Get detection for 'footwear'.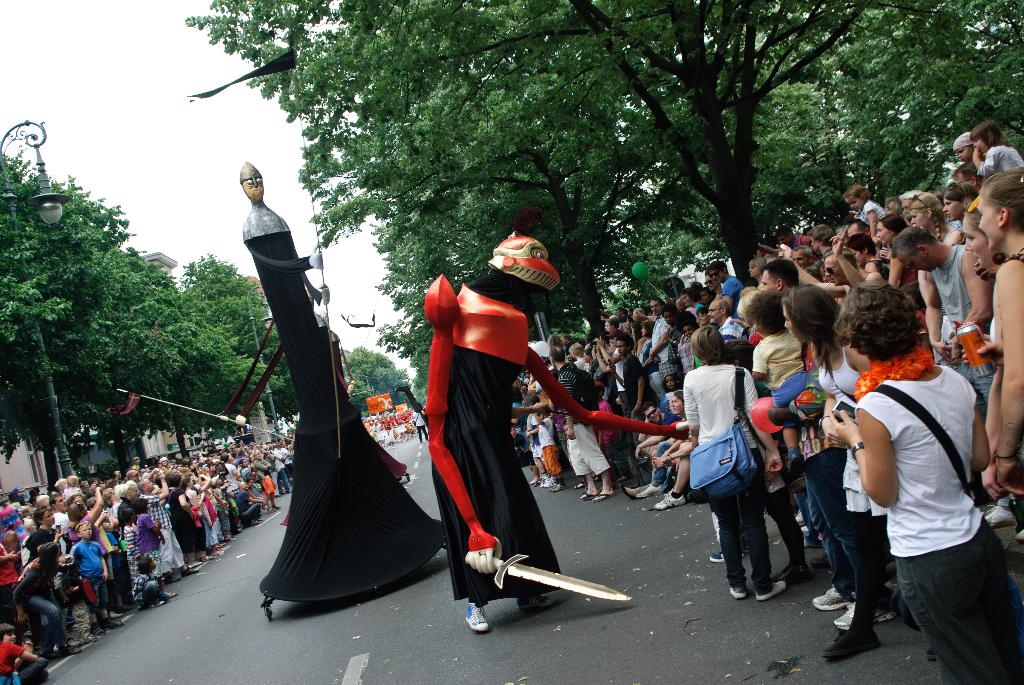
Detection: {"left": 33, "top": 668, "right": 49, "bottom": 684}.
